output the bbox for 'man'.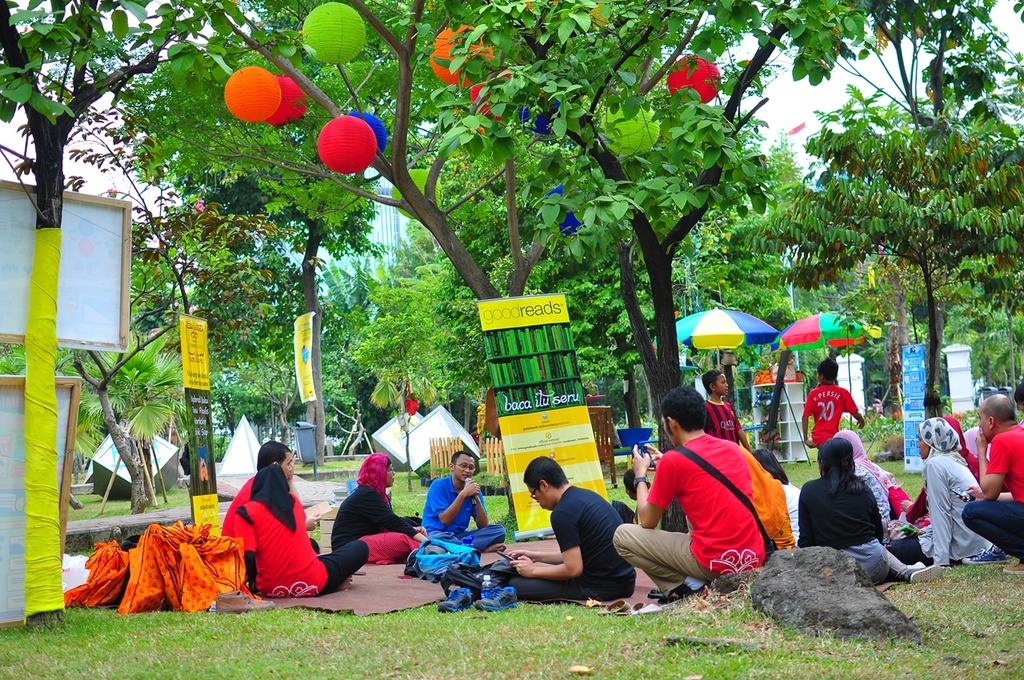
(left=422, top=450, right=512, bottom=555).
